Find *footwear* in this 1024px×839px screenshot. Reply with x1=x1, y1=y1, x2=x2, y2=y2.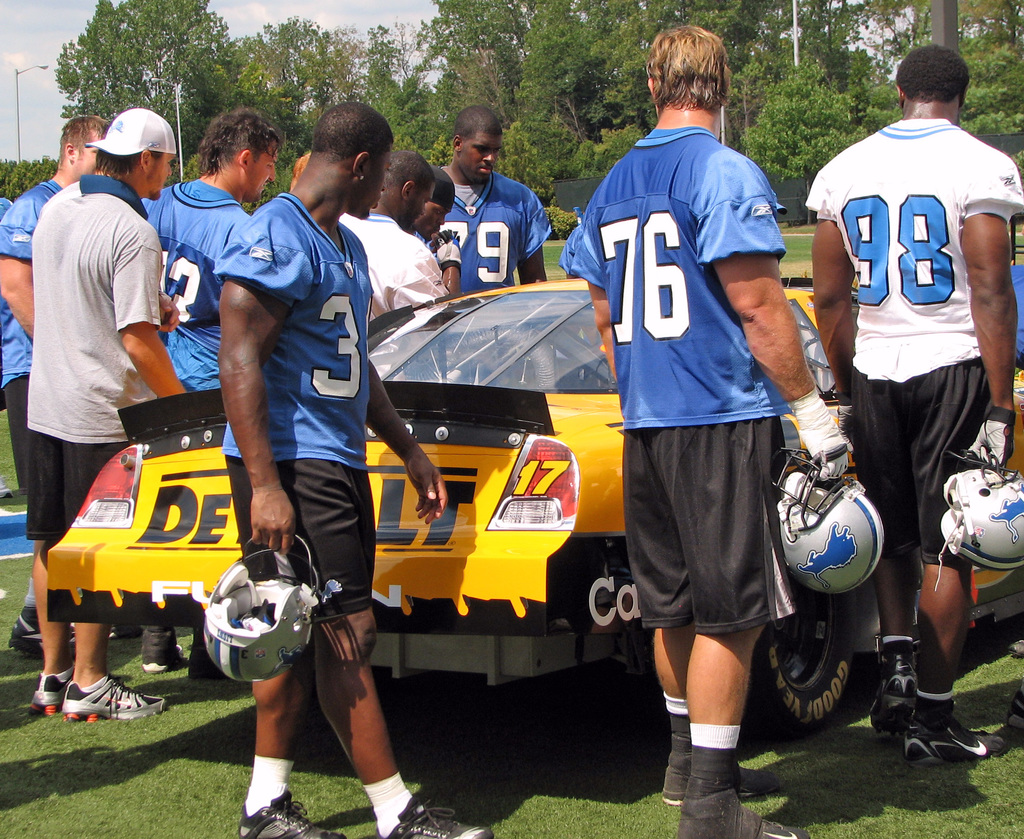
x1=1011, y1=637, x2=1023, y2=659.
